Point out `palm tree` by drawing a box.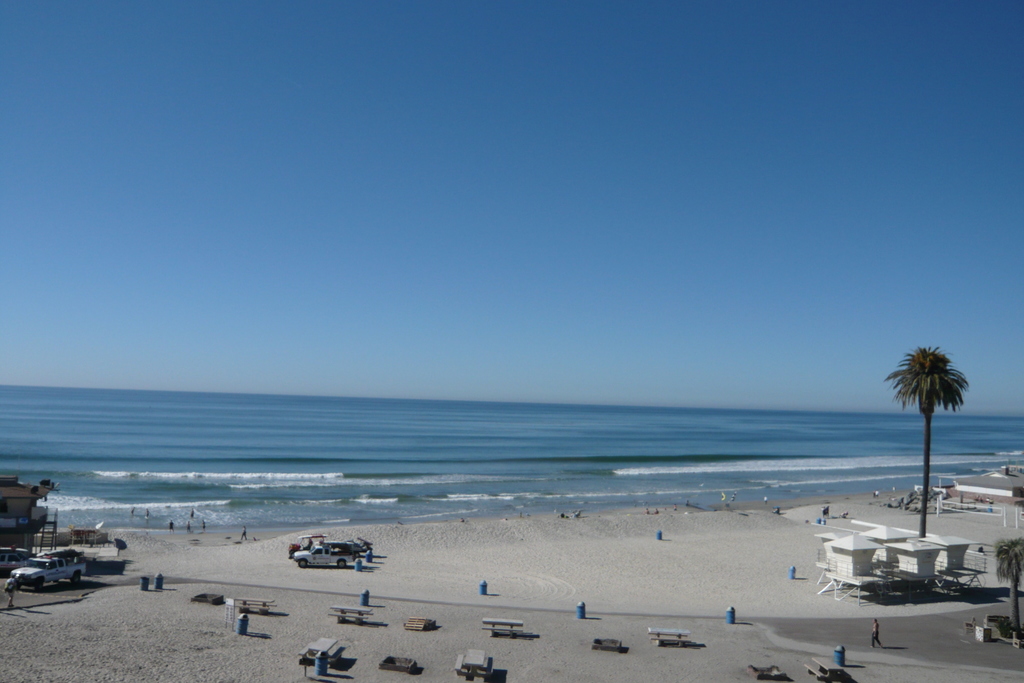
(x1=899, y1=340, x2=1005, y2=540).
